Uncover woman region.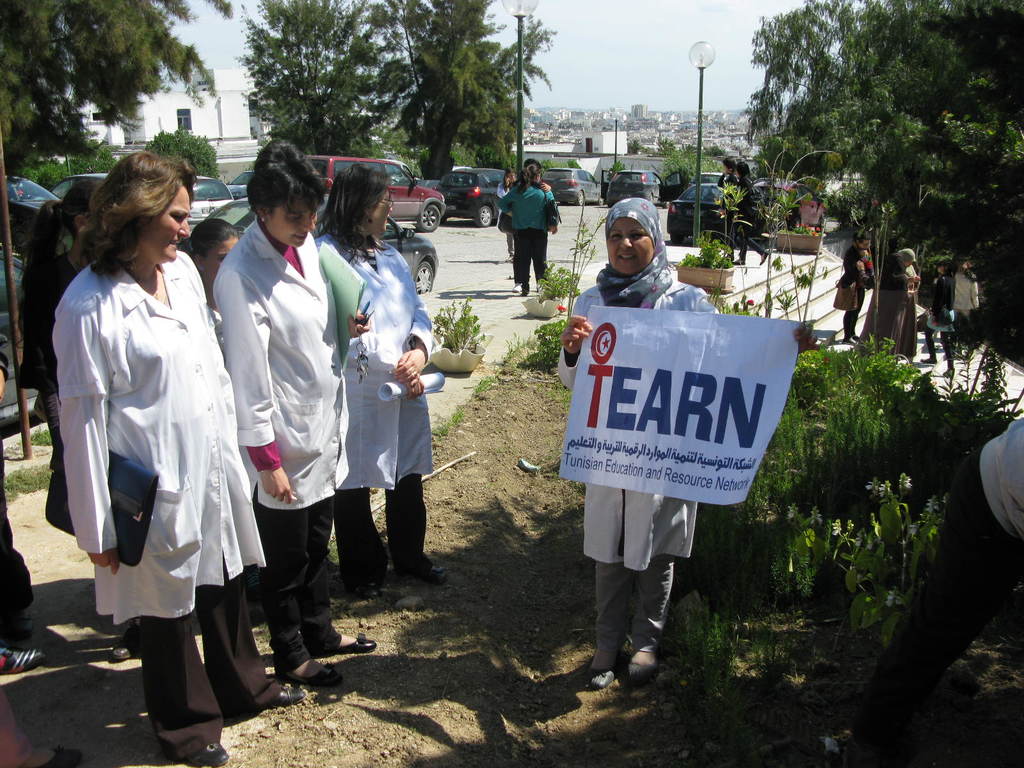
Uncovered: rect(18, 176, 140, 664).
